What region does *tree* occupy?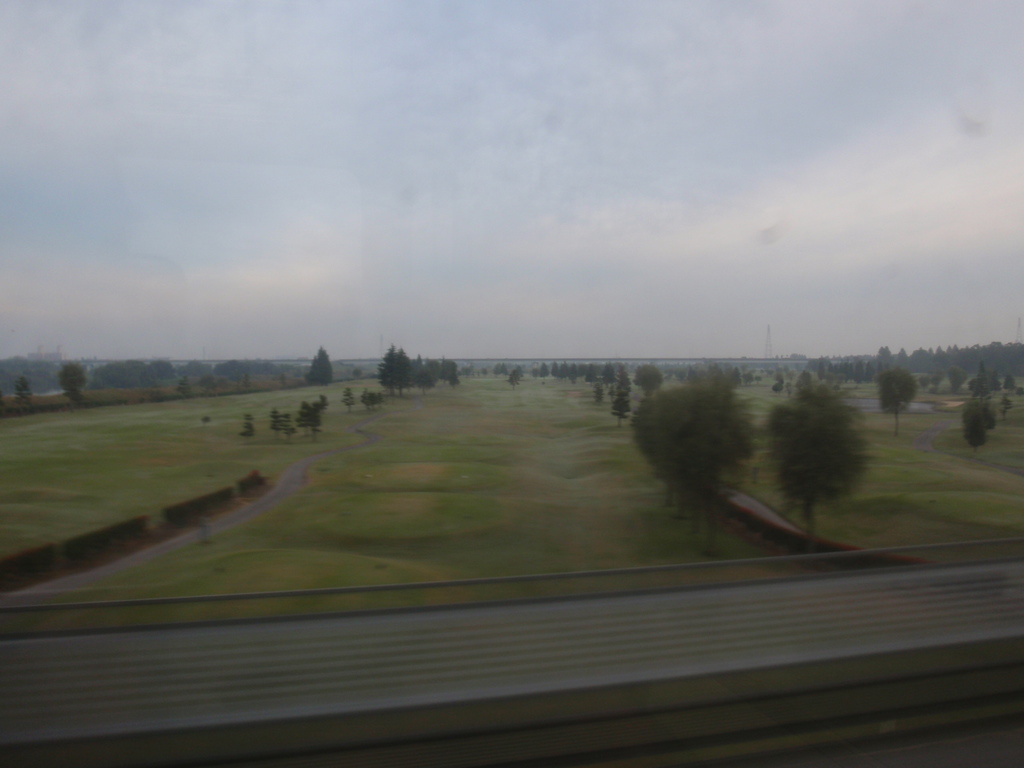
<region>622, 364, 668, 394</region>.
